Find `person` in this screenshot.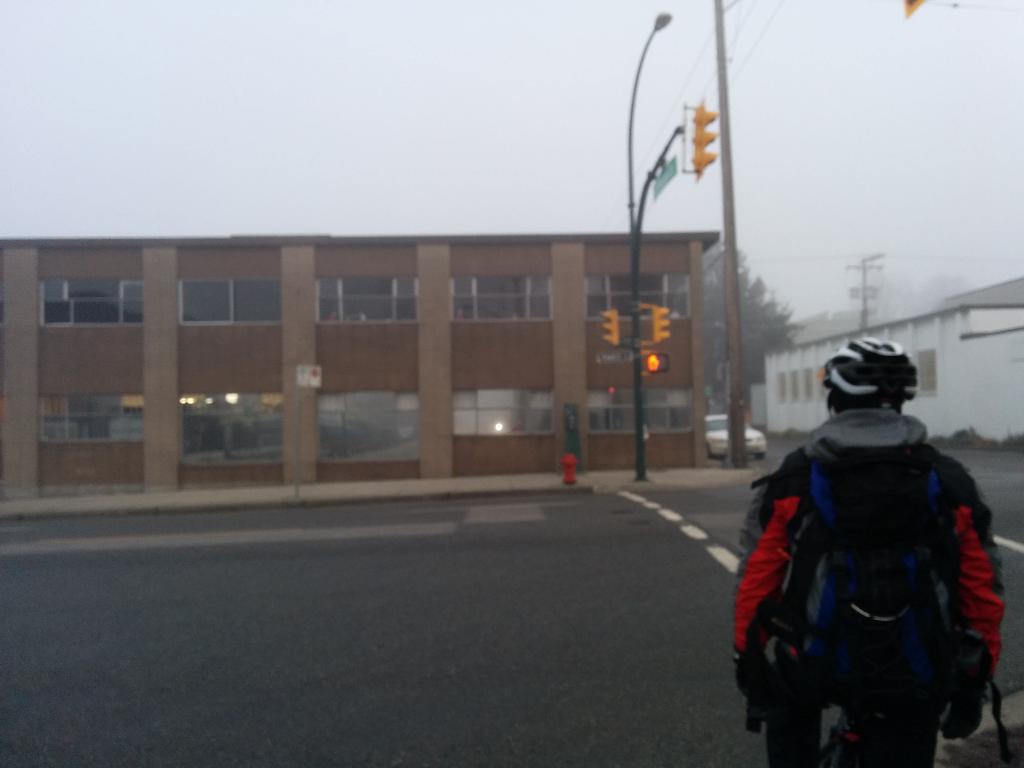
The bounding box for `person` is {"x1": 744, "y1": 312, "x2": 985, "y2": 749}.
